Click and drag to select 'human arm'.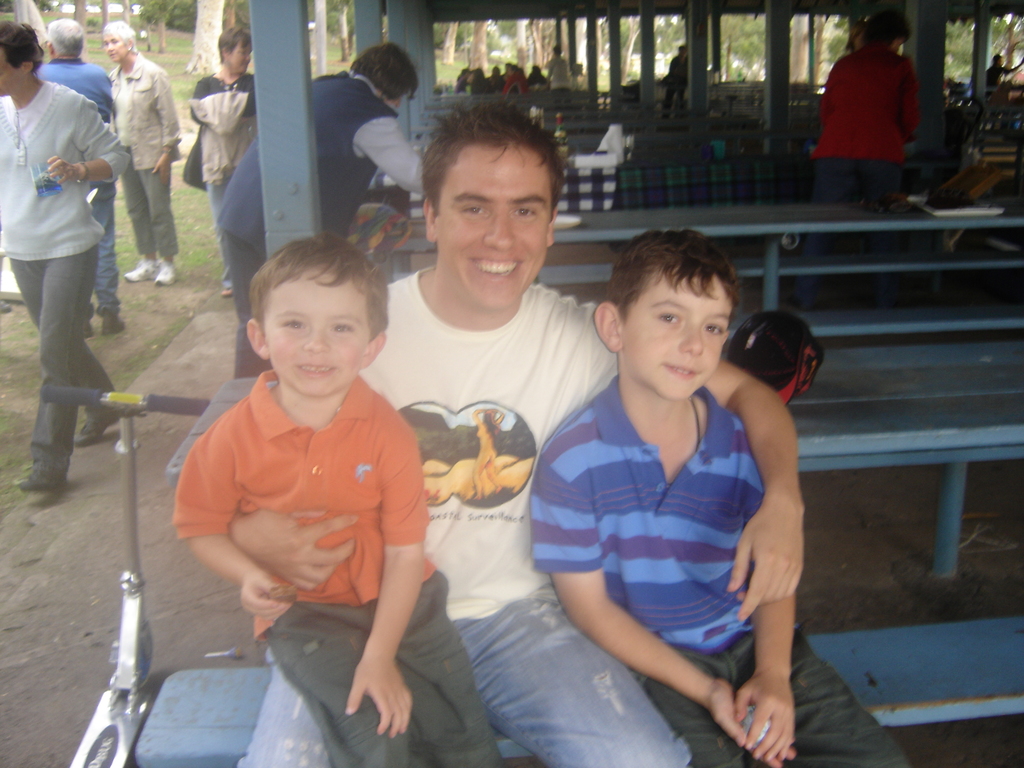
Selection: 525 430 797 755.
